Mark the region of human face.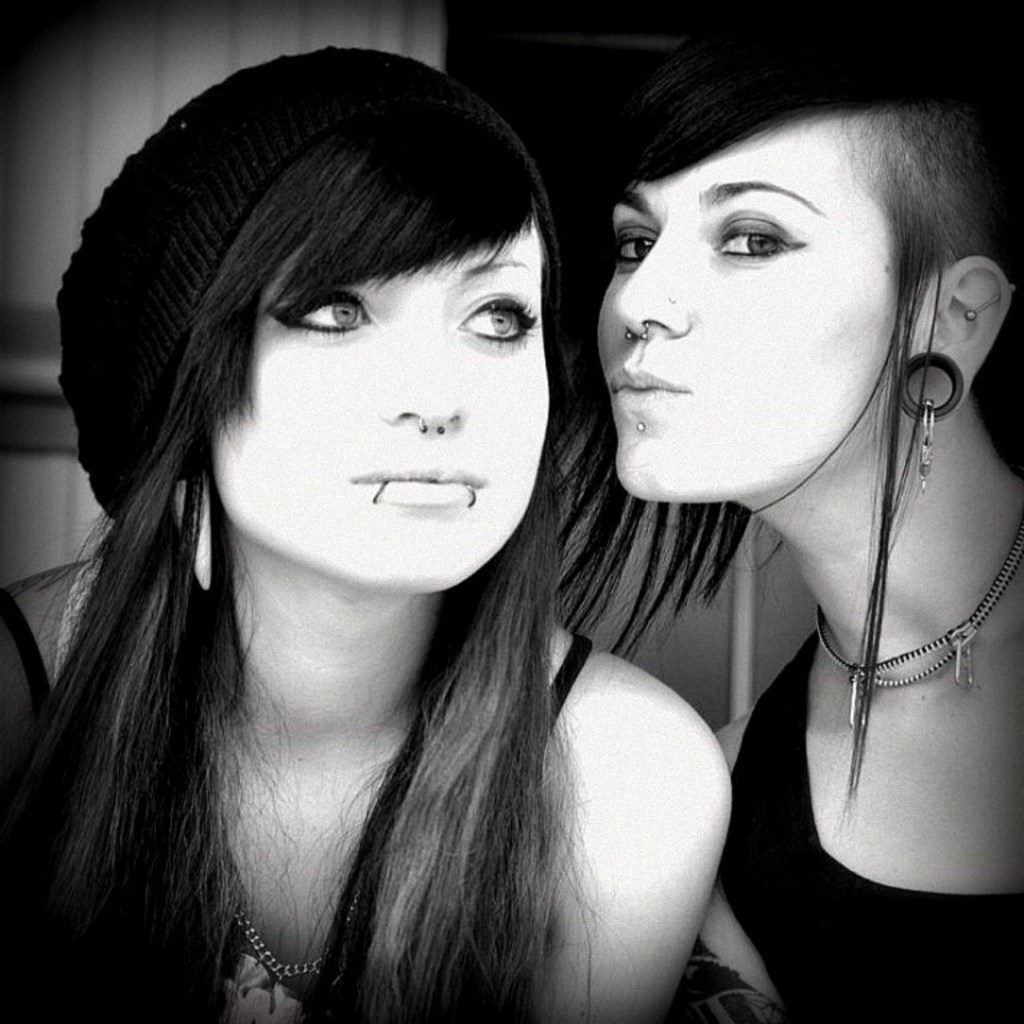
Region: select_region(592, 91, 927, 500).
